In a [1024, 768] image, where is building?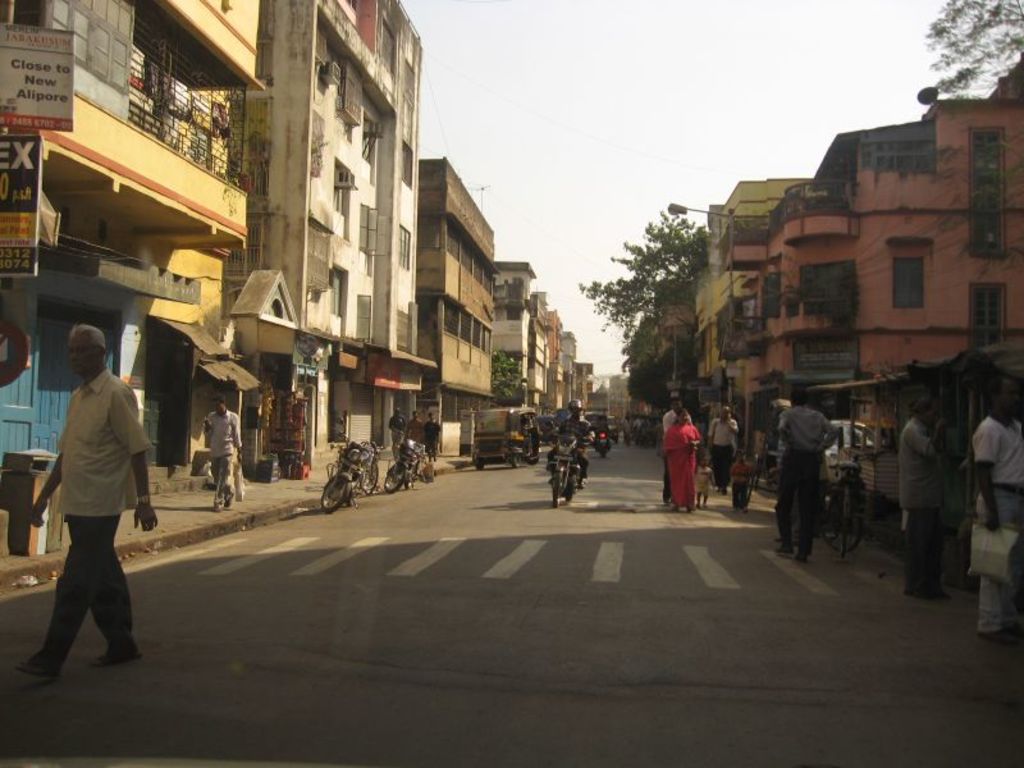
l=709, t=52, r=1023, b=457.
